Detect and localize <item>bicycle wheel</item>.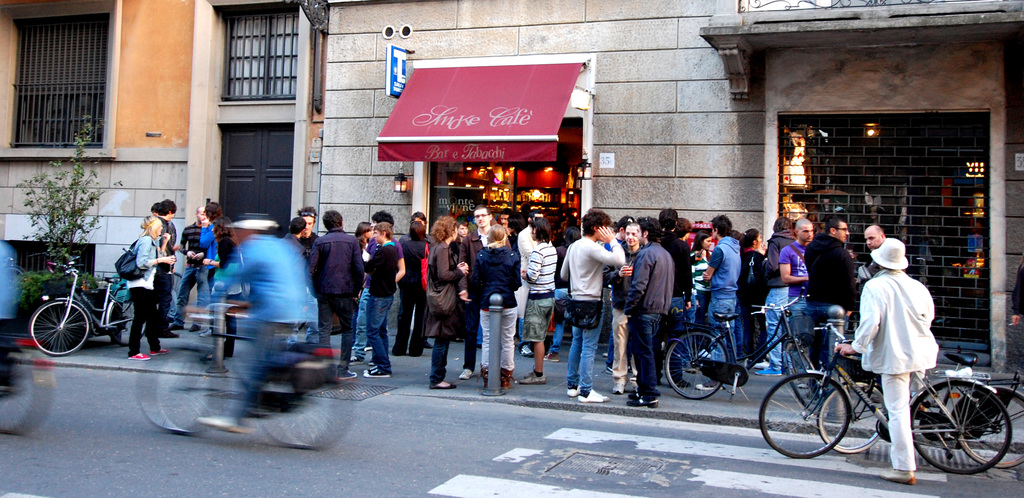
Localized at region(952, 384, 1023, 470).
